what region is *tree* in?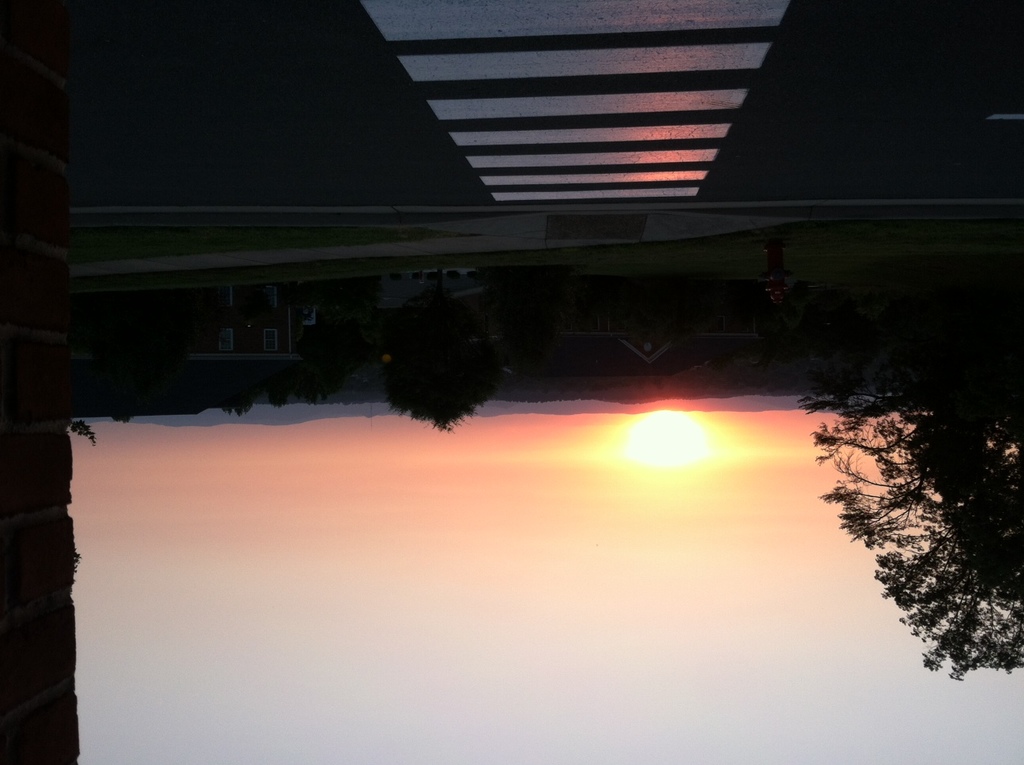
l=819, t=328, r=1000, b=690.
